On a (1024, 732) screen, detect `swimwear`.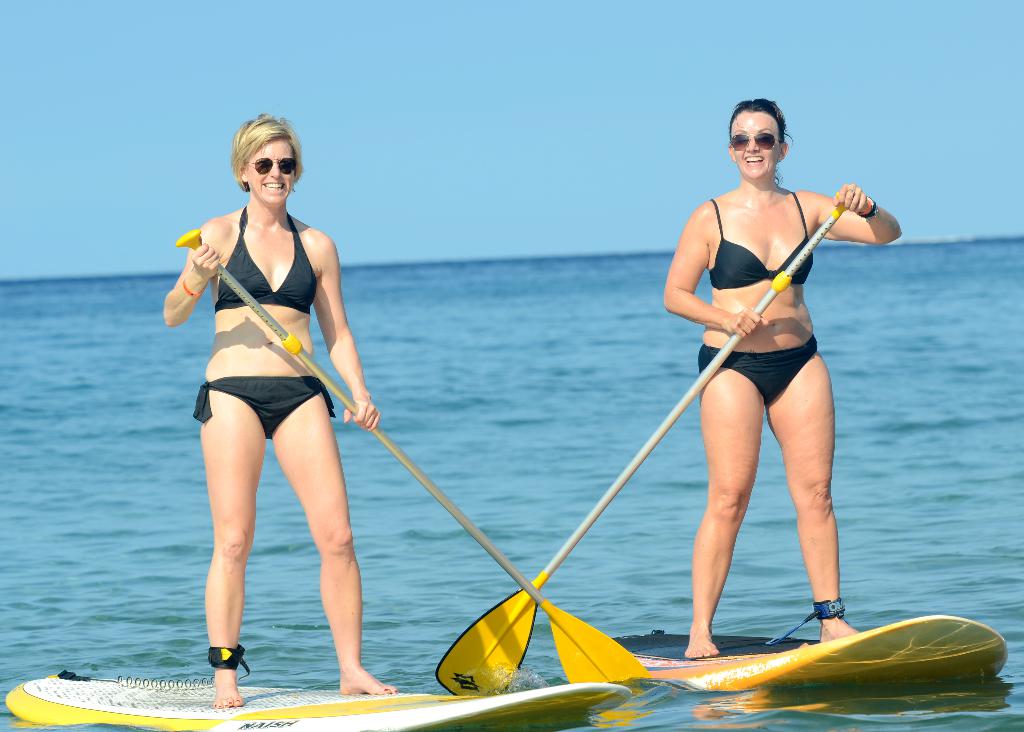
(696, 333, 819, 405).
